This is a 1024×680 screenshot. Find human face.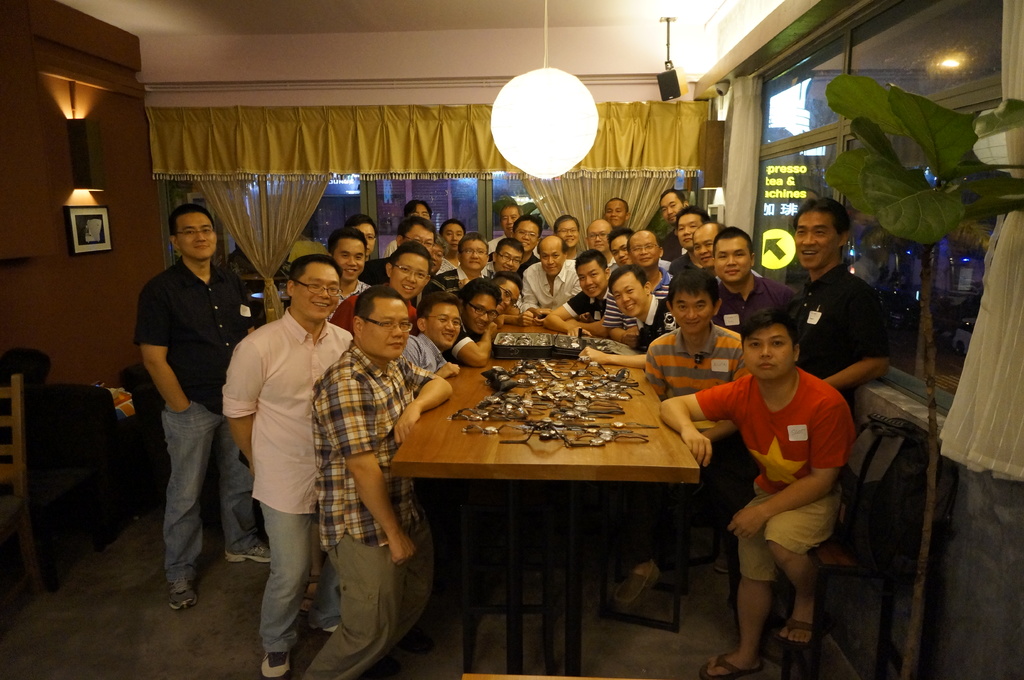
Bounding box: x1=611 y1=268 x2=648 y2=318.
